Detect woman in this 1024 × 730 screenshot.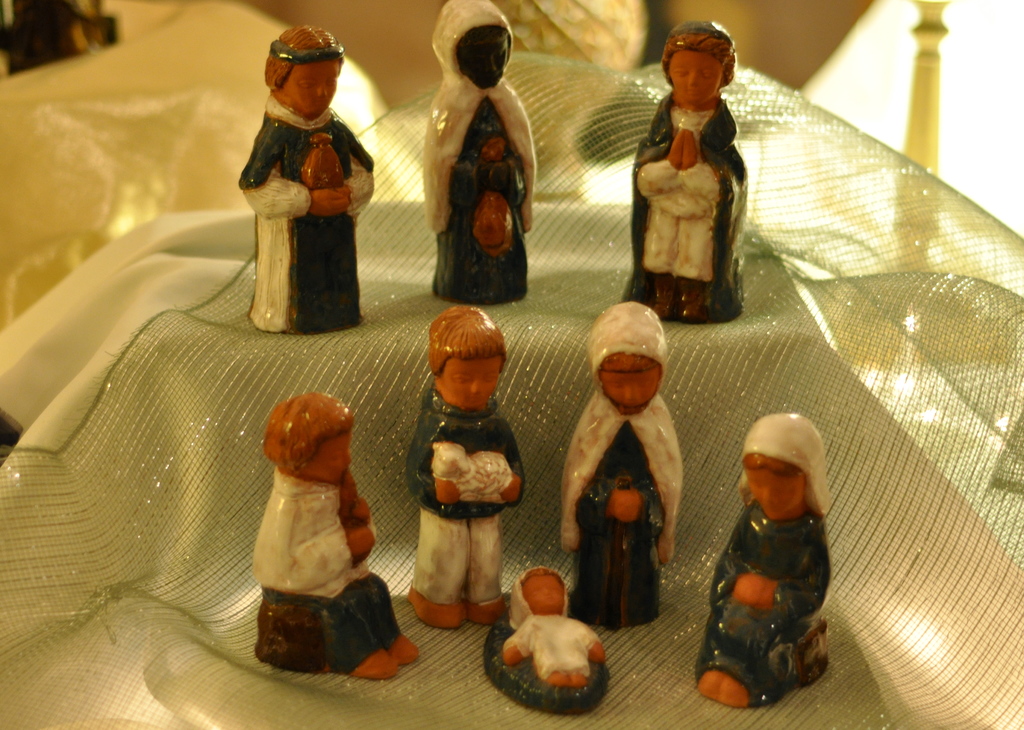
Detection: BBox(235, 26, 373, 338).
